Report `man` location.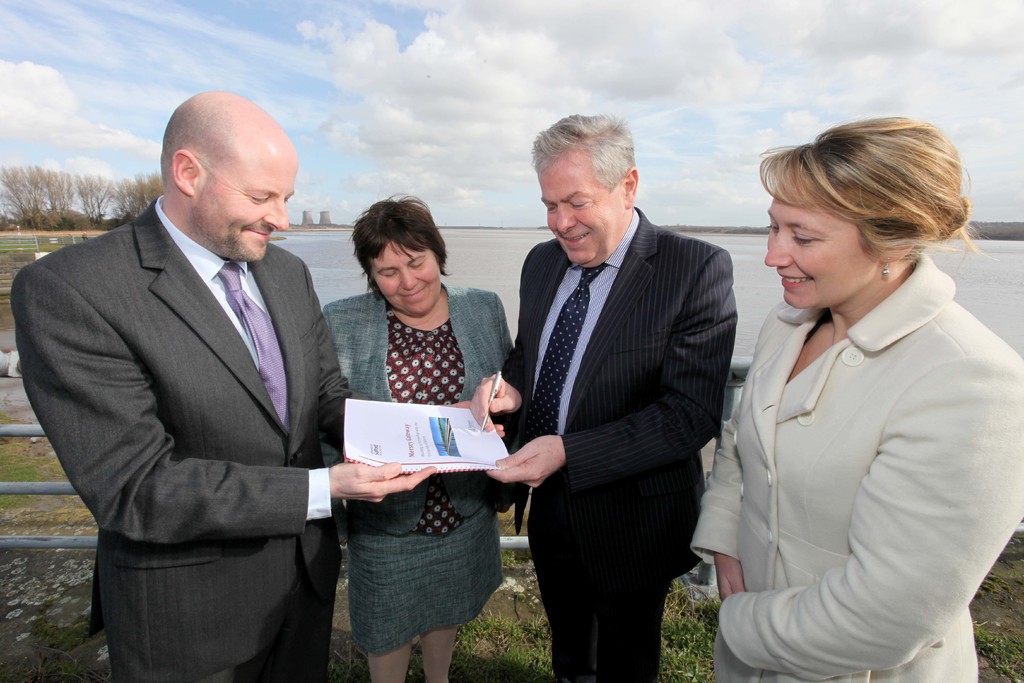
Report: 0,90,444,682.
